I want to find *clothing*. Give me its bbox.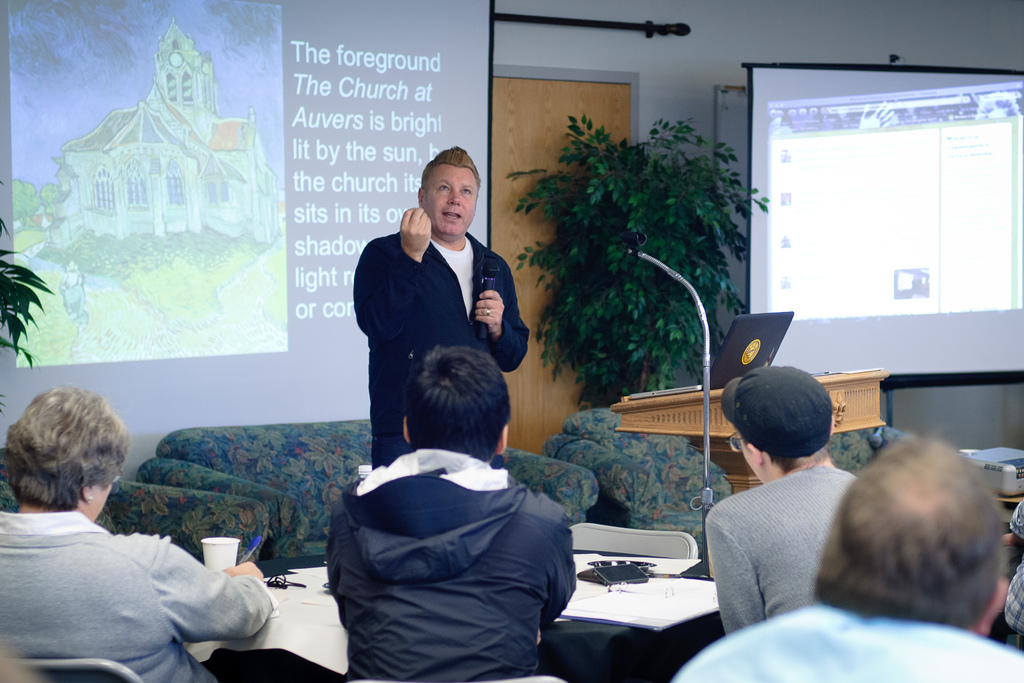
660:588:1023:682.
